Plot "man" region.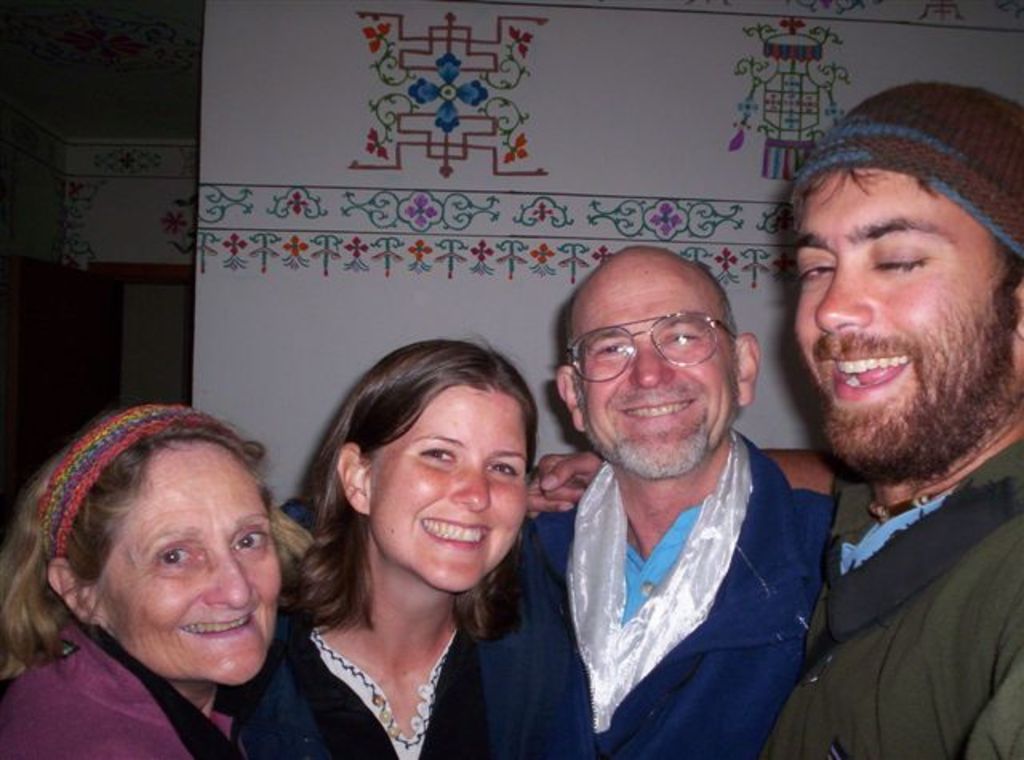
Plotted at 280,246,837,758.
